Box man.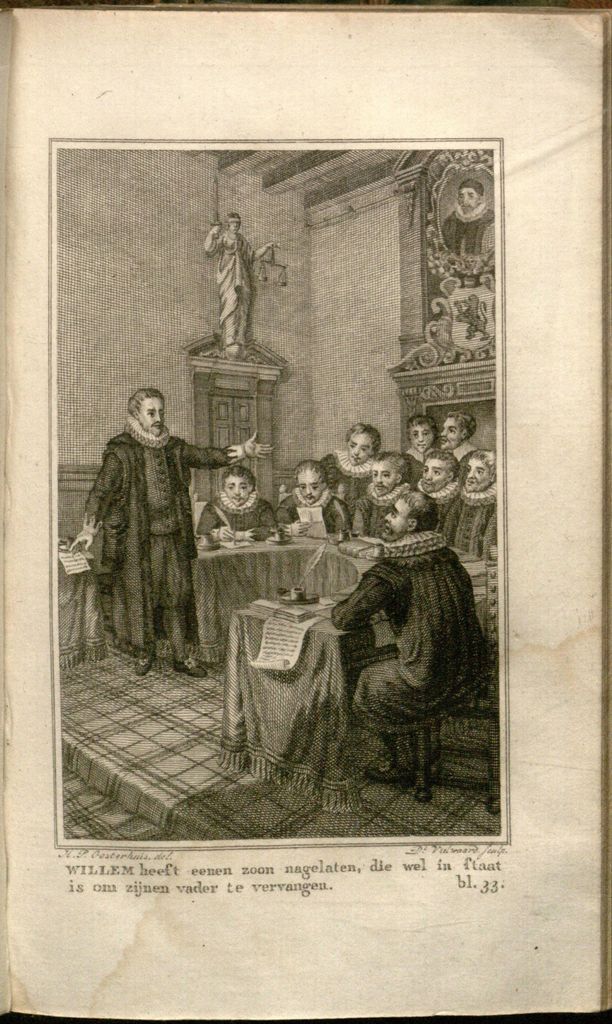
[x1=342, y1=454, x2=419, y2=540].
